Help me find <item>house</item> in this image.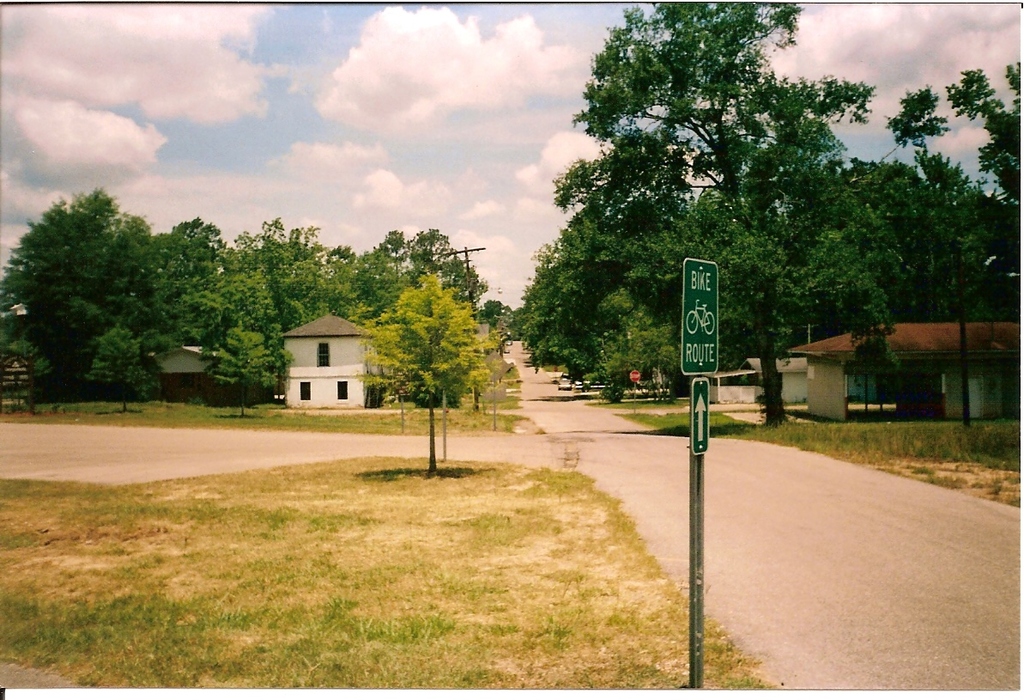
Found it: (148,342,243,379).
